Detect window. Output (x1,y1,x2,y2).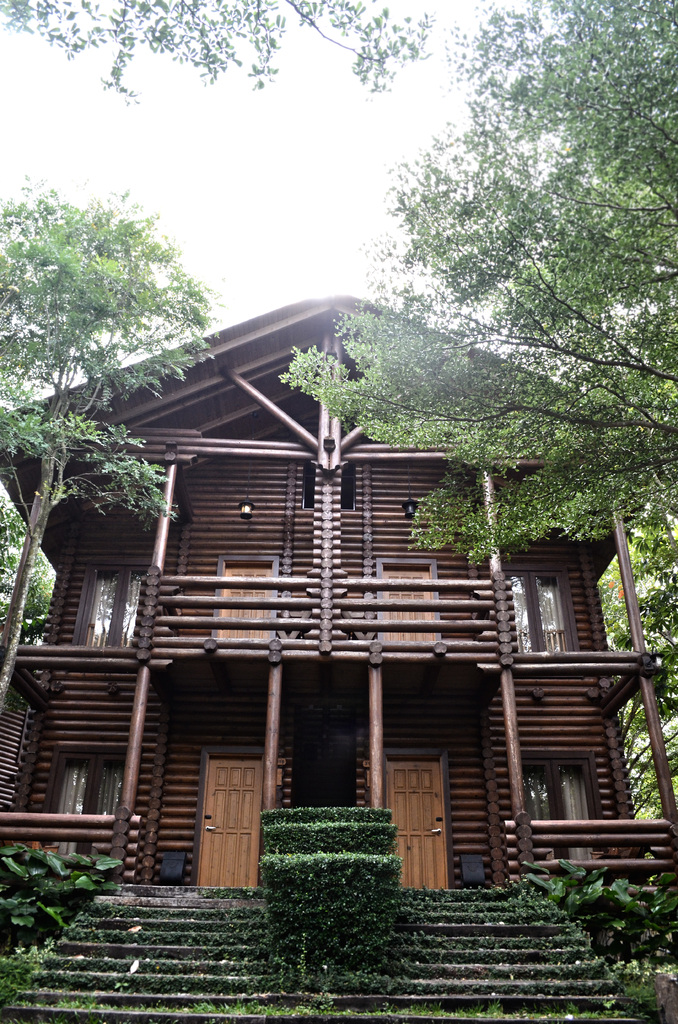
(506,561,595,687).
